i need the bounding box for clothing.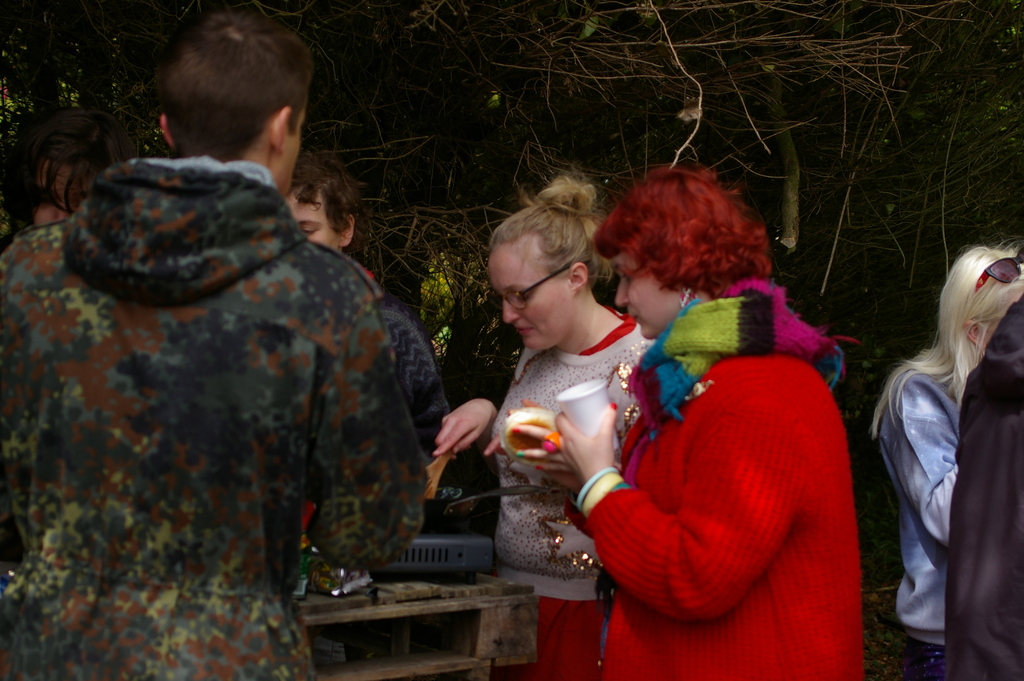
Here it is: l=386, t=304, r=453, b=426.
